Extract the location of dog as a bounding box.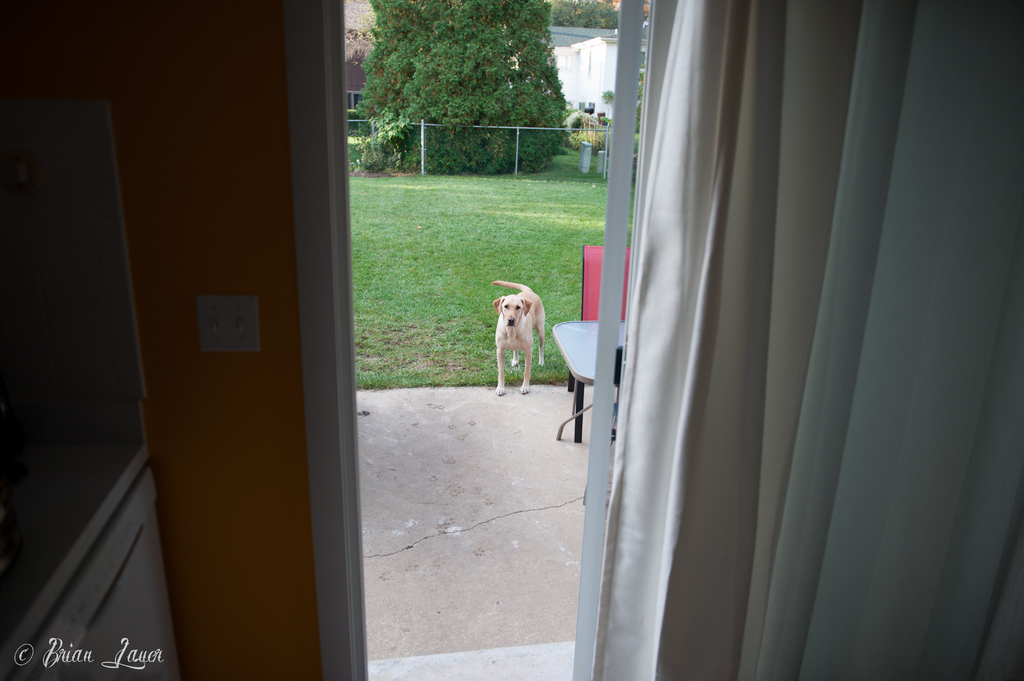
bbox=(493, 280, 545, 396).
